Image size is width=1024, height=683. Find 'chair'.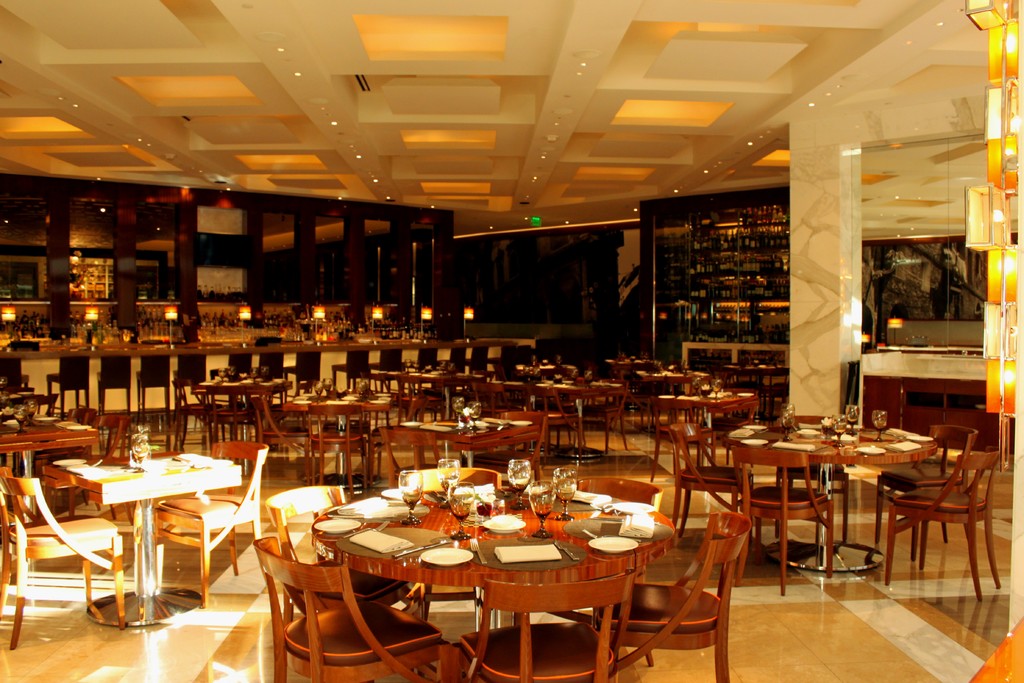
bbox(470, 378, 522, 420).
